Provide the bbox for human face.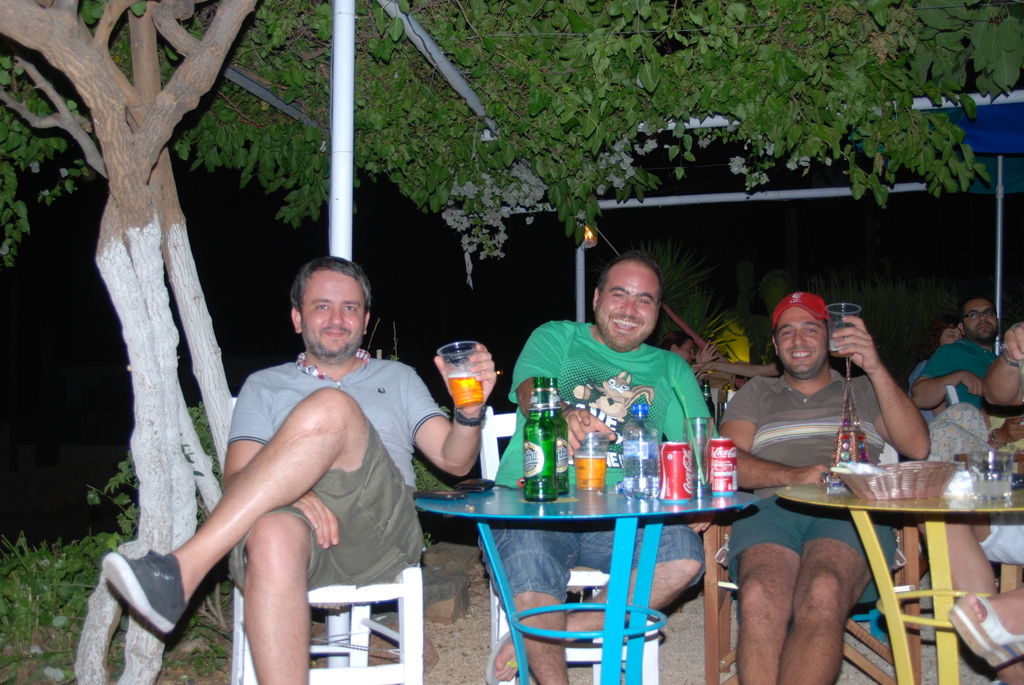
bbox(600, 262, 655, 352).
